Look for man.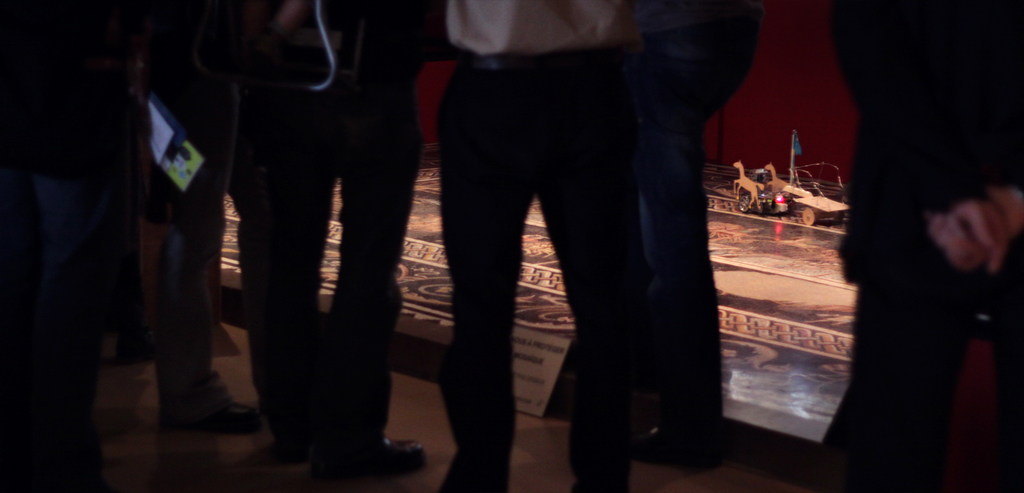
Found: BBox(815, 0, 1023, 492).
